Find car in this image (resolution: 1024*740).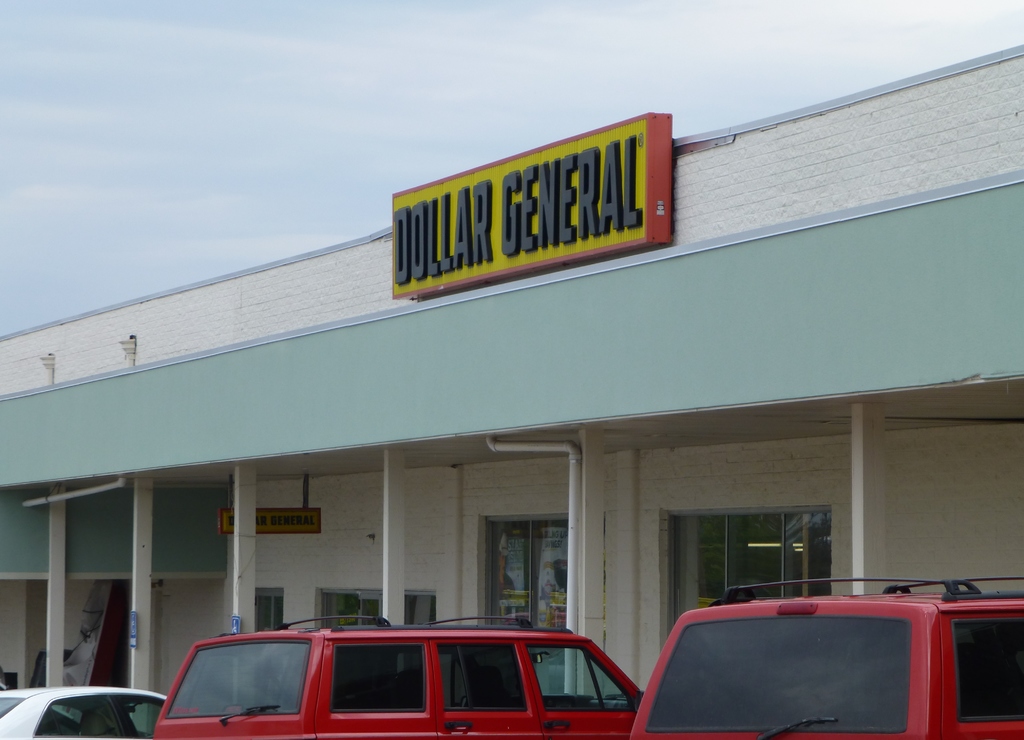
bbox(632, 571, 1023, 739).
